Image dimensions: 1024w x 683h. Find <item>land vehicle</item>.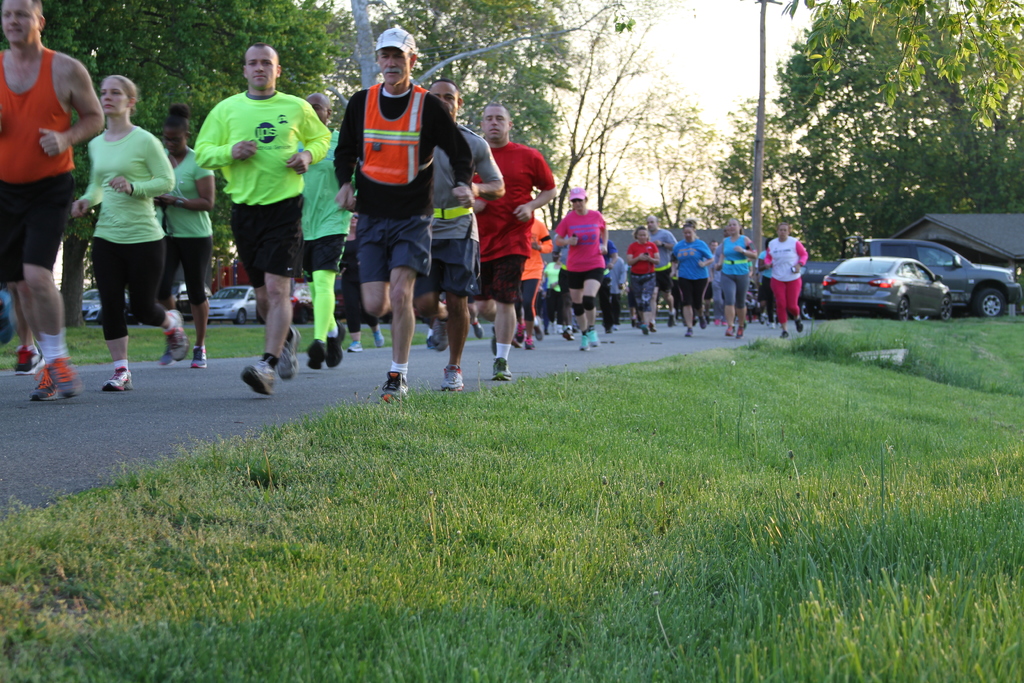
<bbox>291, 281, 312, 321</bbox>.
